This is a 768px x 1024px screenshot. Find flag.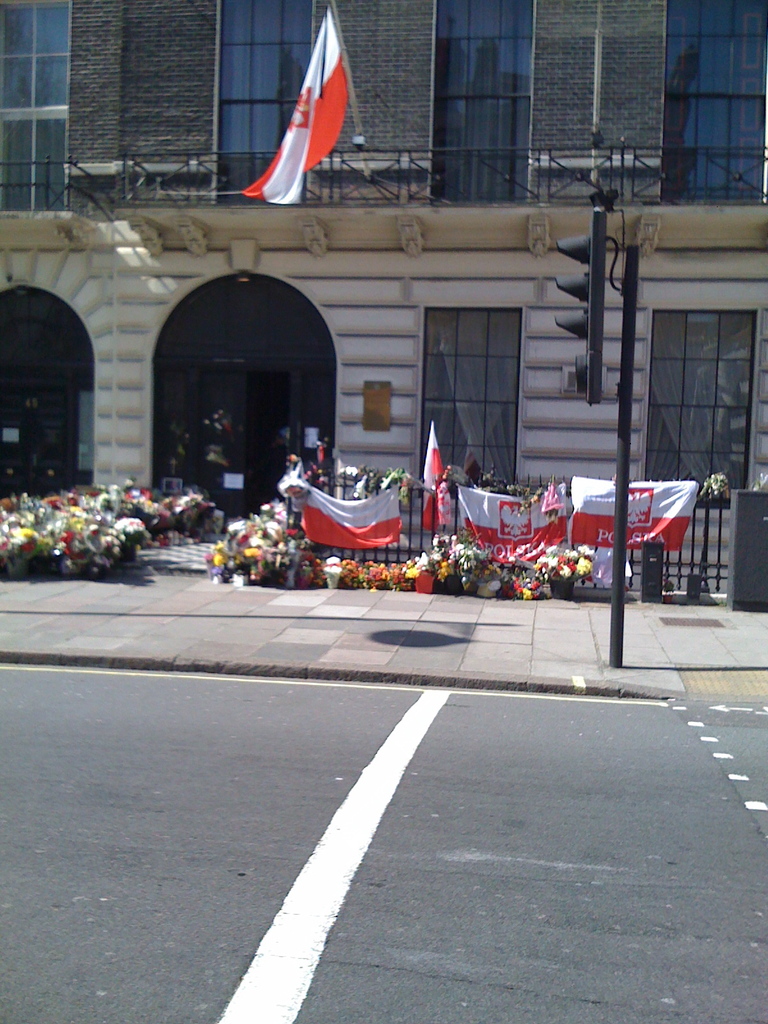
Bounding box: left=572, top=468, right=694, bottom=561.
